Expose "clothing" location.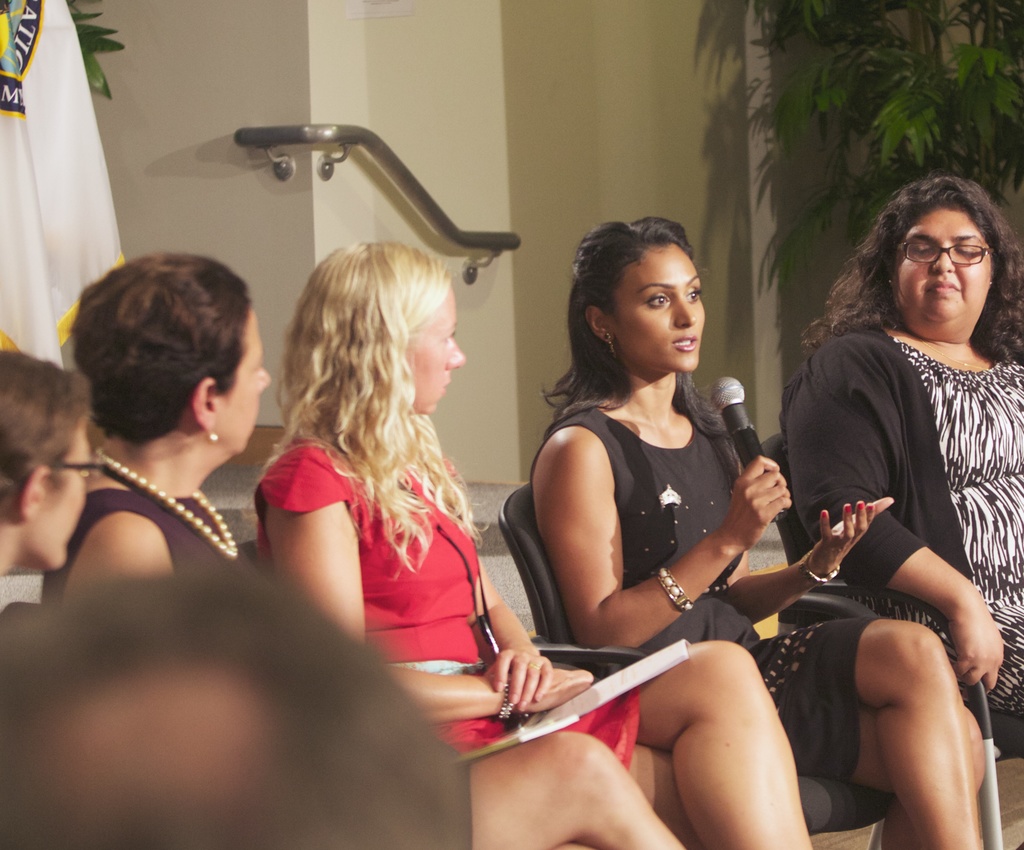
Exposed at l=525, t=403, r=887, b=797.
